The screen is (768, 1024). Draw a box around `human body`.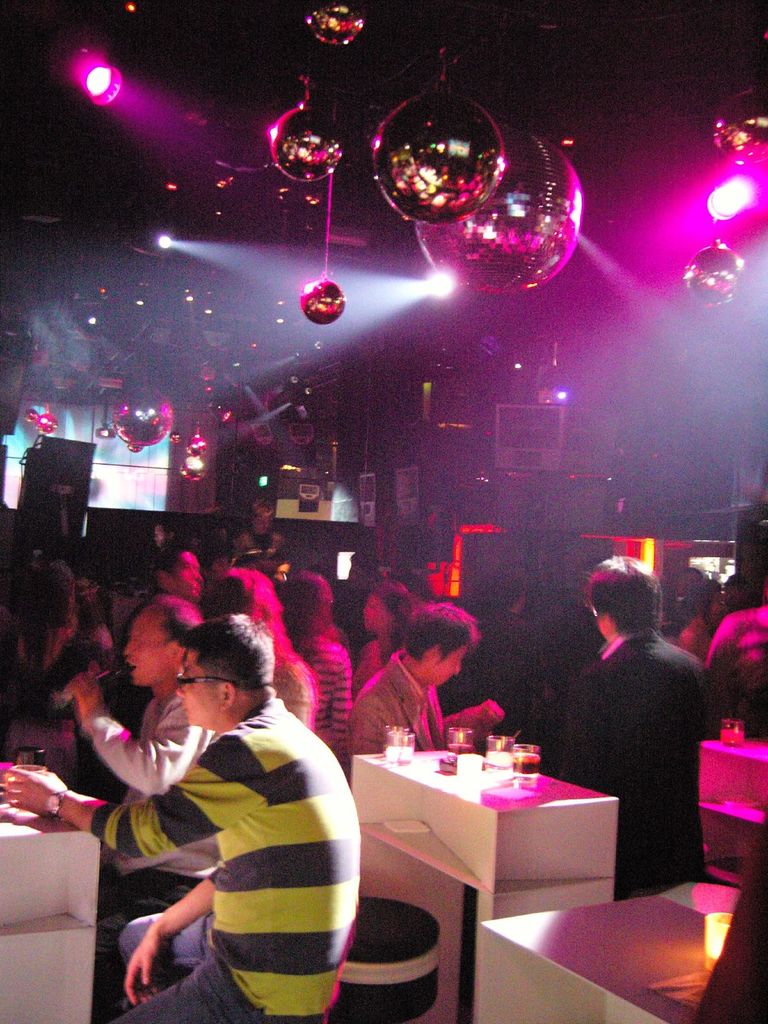
l=335, t=648, r=452, b=767.
